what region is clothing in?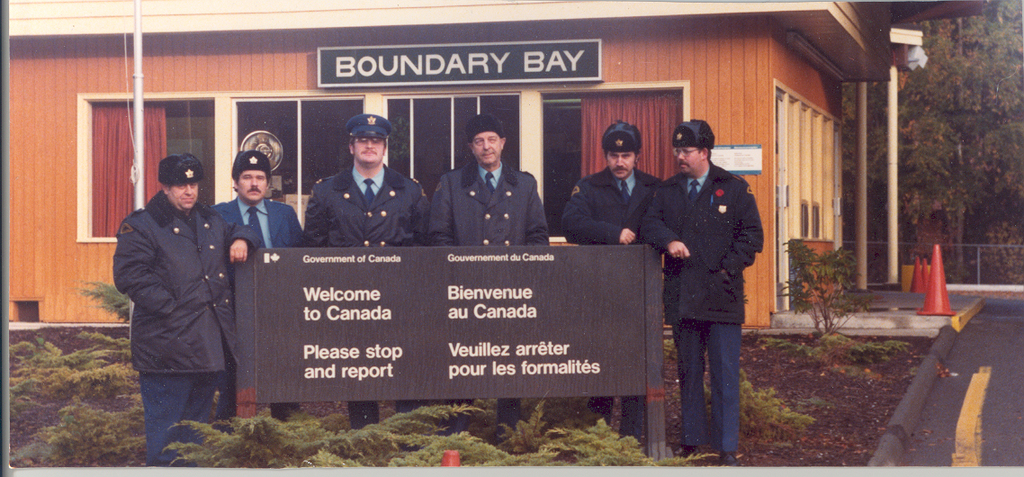
x1=426 y1=159 x2=548 y2=421.
